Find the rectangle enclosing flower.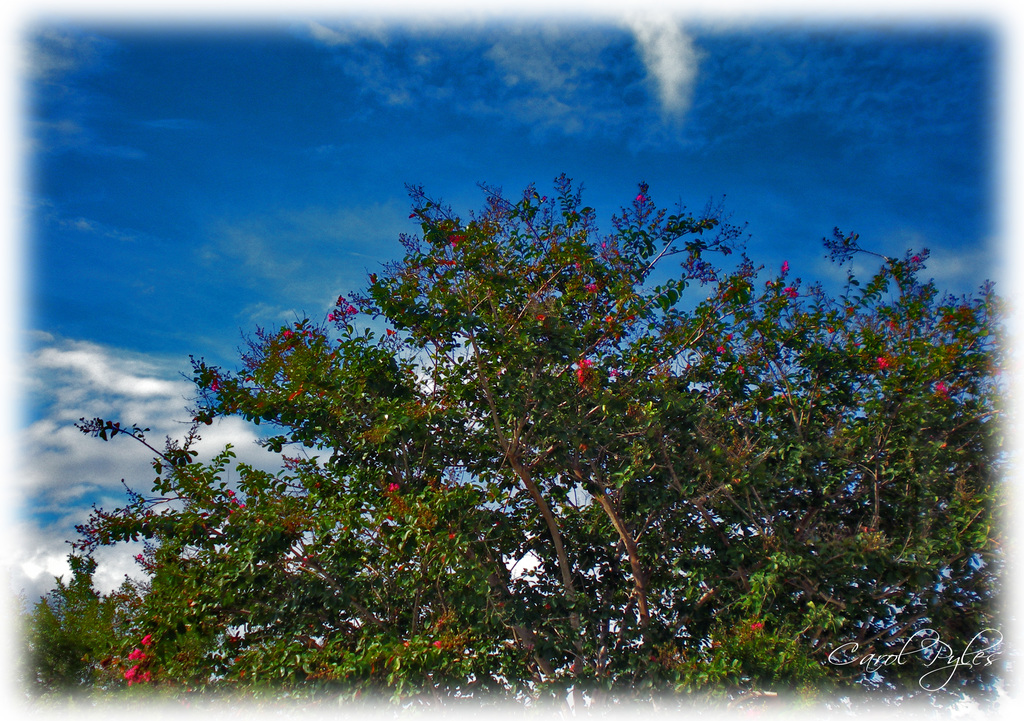
[749, 615, 763, 635].
